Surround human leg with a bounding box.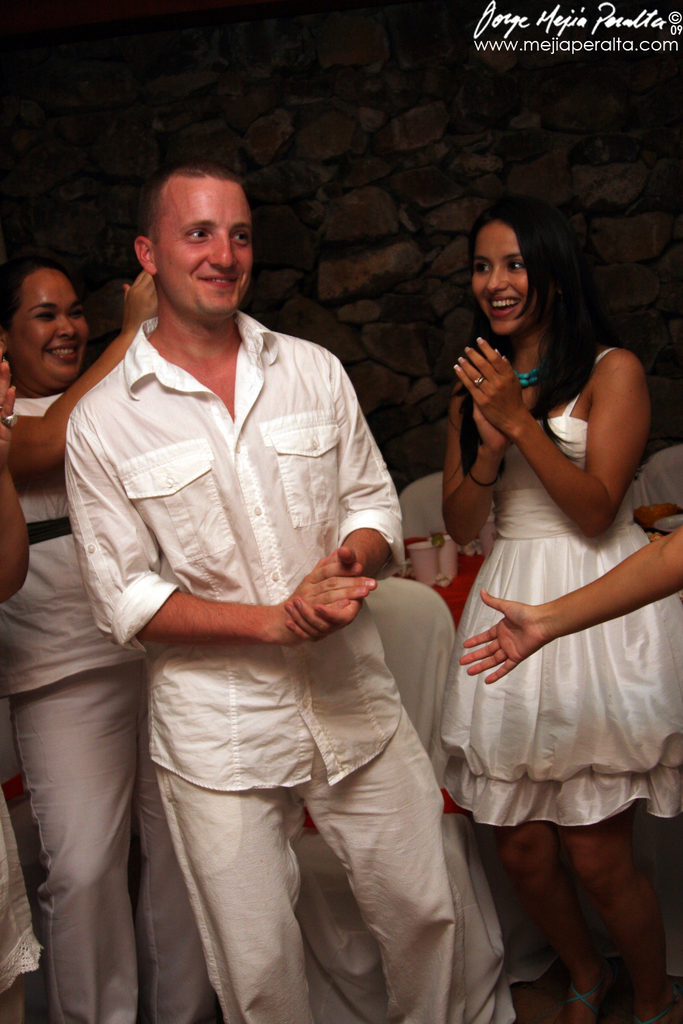
rect(471, 558, 561, 1023).
